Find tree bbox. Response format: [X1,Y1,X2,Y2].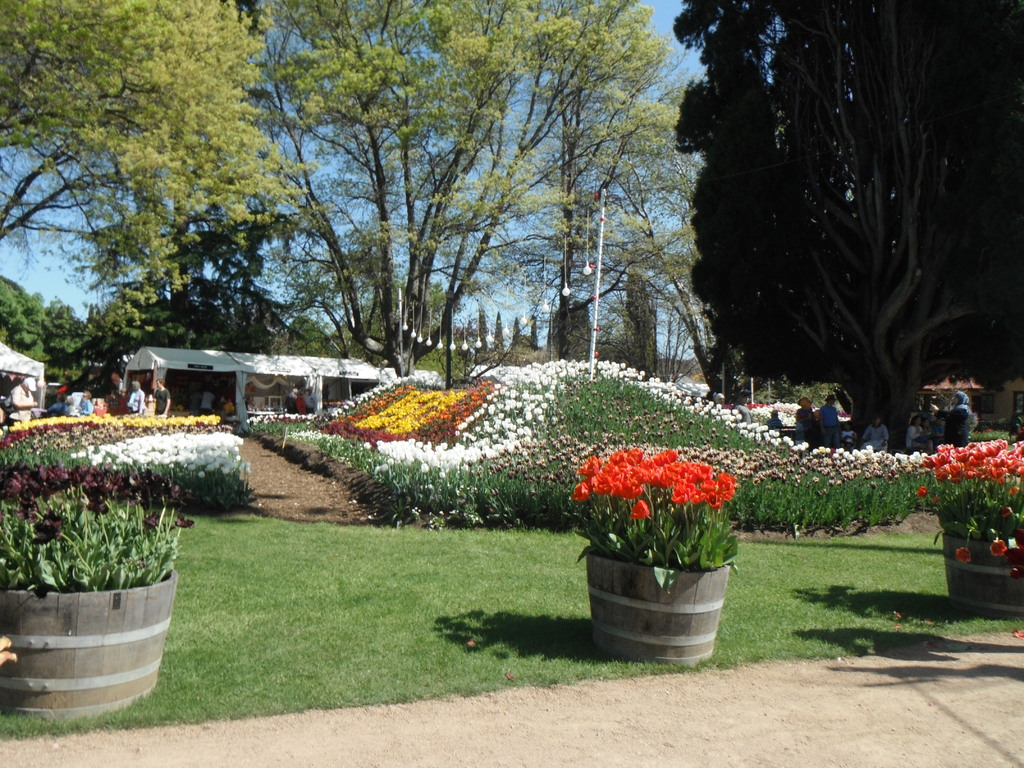
[686,27,993,446].
